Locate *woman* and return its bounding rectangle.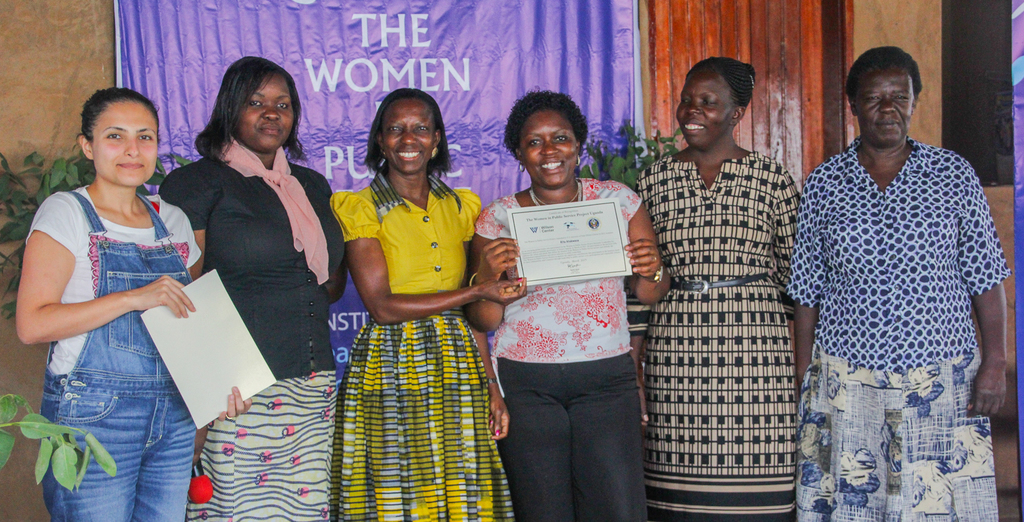
624, 56, 803, 521.
